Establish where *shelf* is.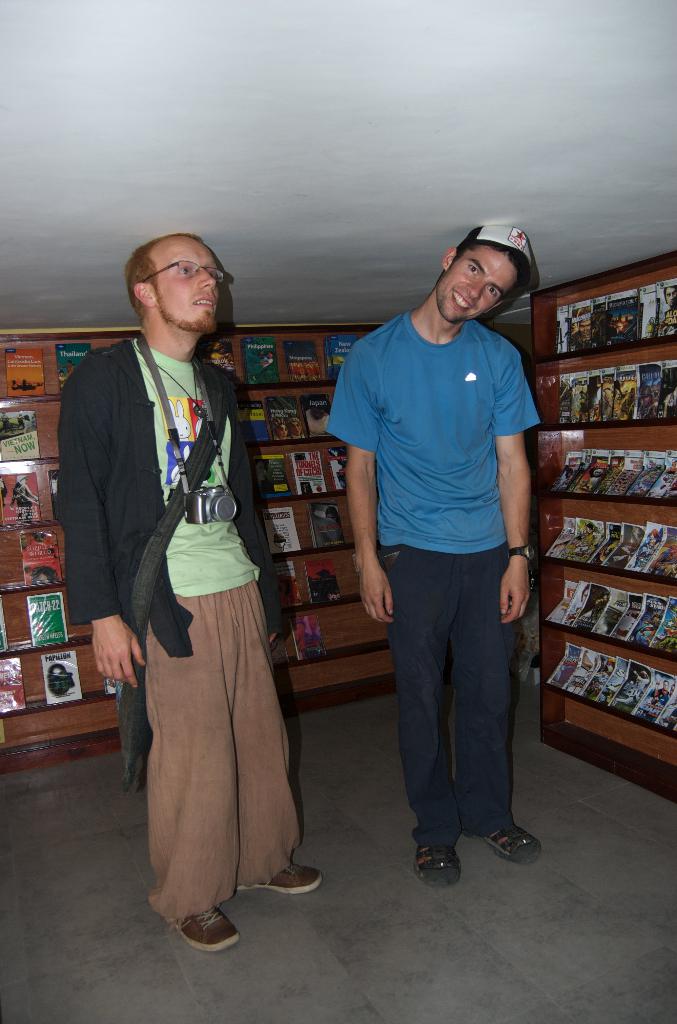
Established at {"x1": 0, "y1": 459, "x2": 61, "y2": 540}.
